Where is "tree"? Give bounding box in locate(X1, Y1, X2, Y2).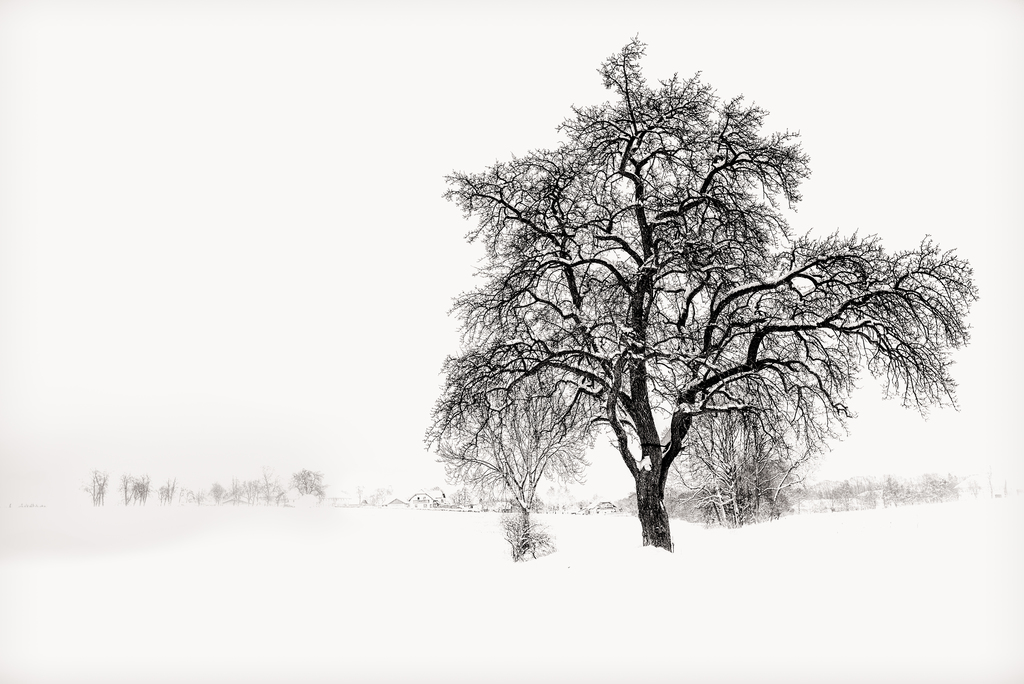
locate(427, 55, 959, 567).
